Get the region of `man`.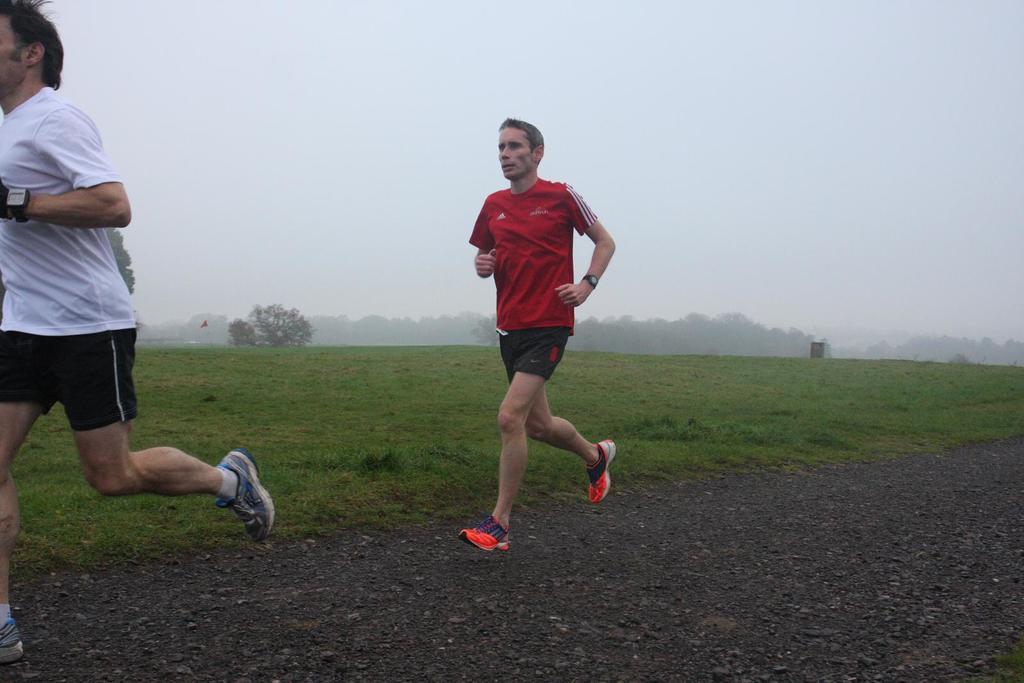
bbox=(458, 124, 623, 547).
